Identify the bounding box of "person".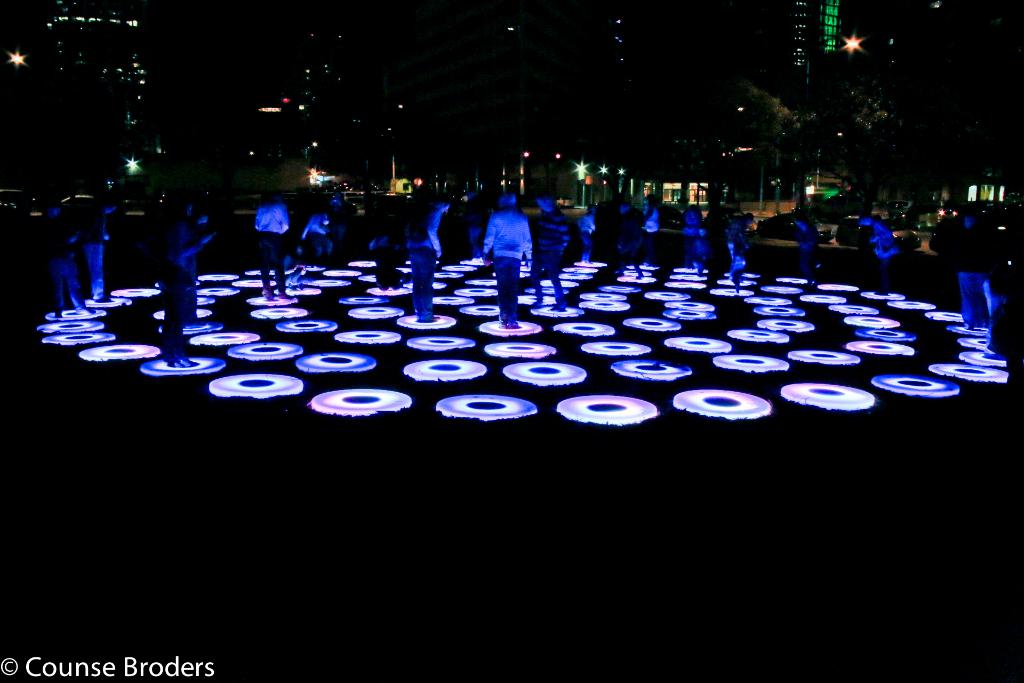
84/194/122/302.
